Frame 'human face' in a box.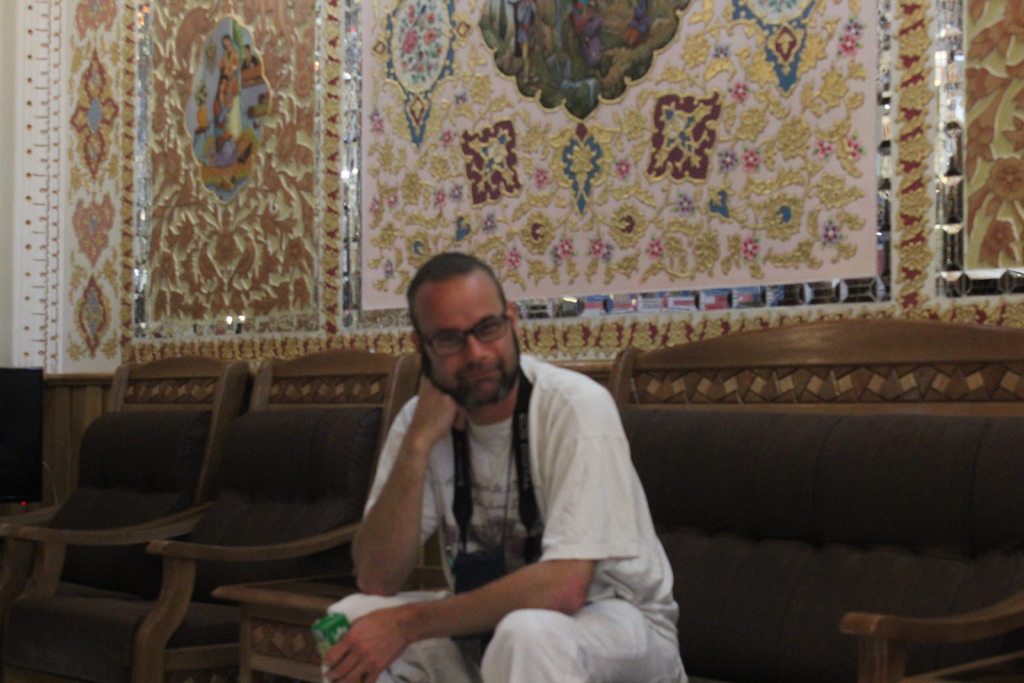
[left=414, top=268, right=522, bottom=403].
